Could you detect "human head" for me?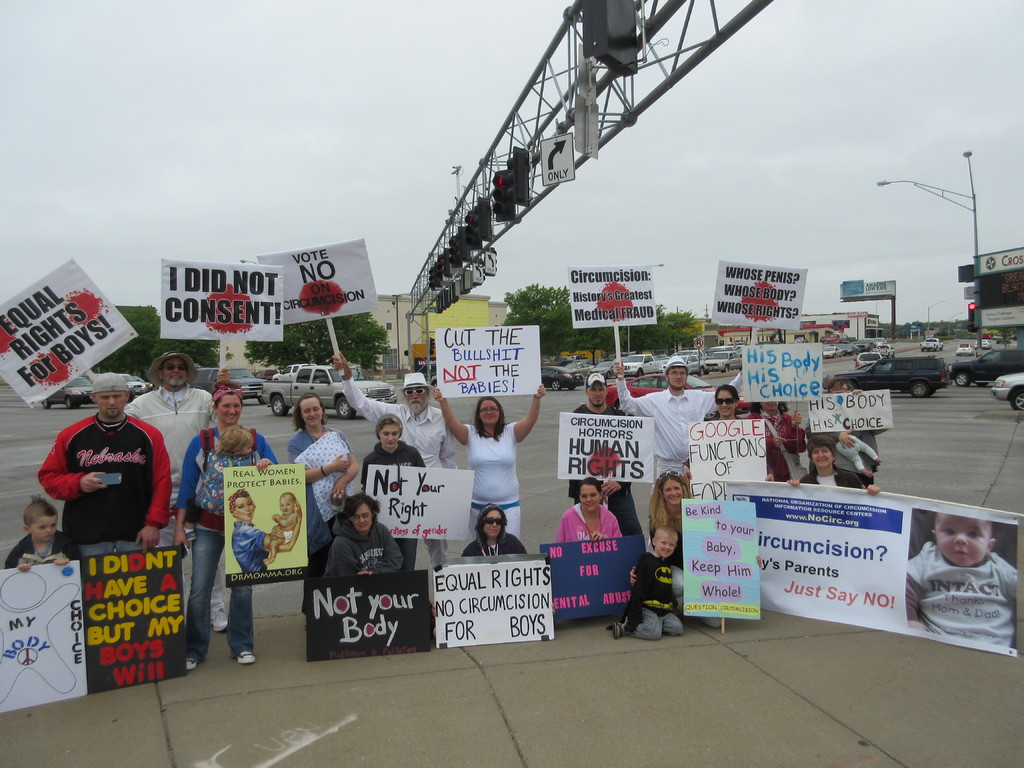
Detection result: pyautogui.locateOnScreen(280, 495, 293, 516).
